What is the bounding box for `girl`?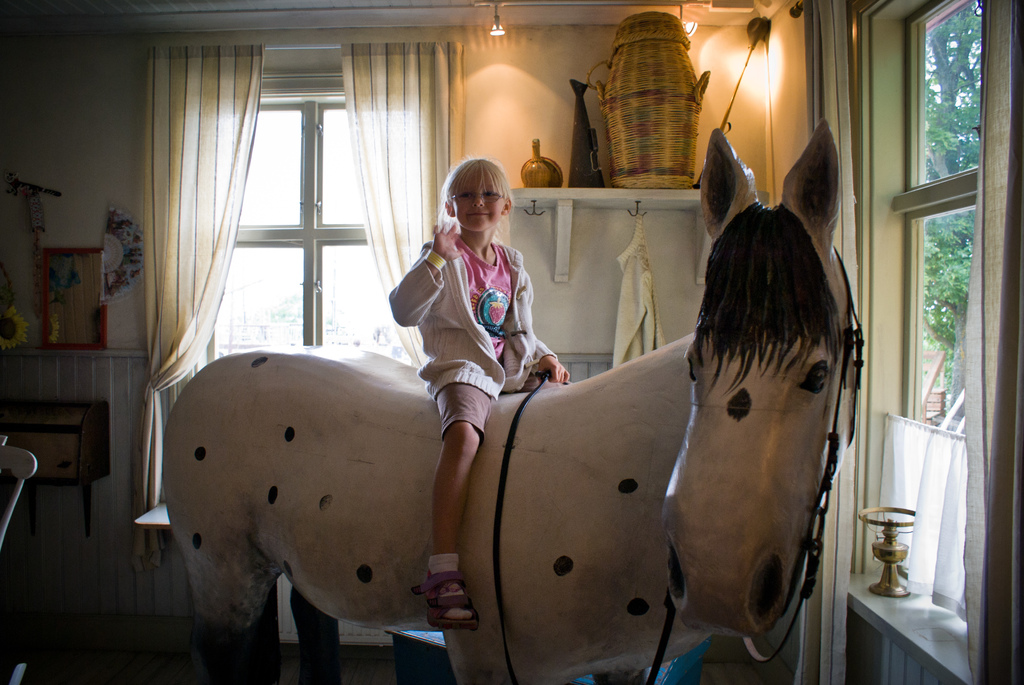
(389,157,568,630).
